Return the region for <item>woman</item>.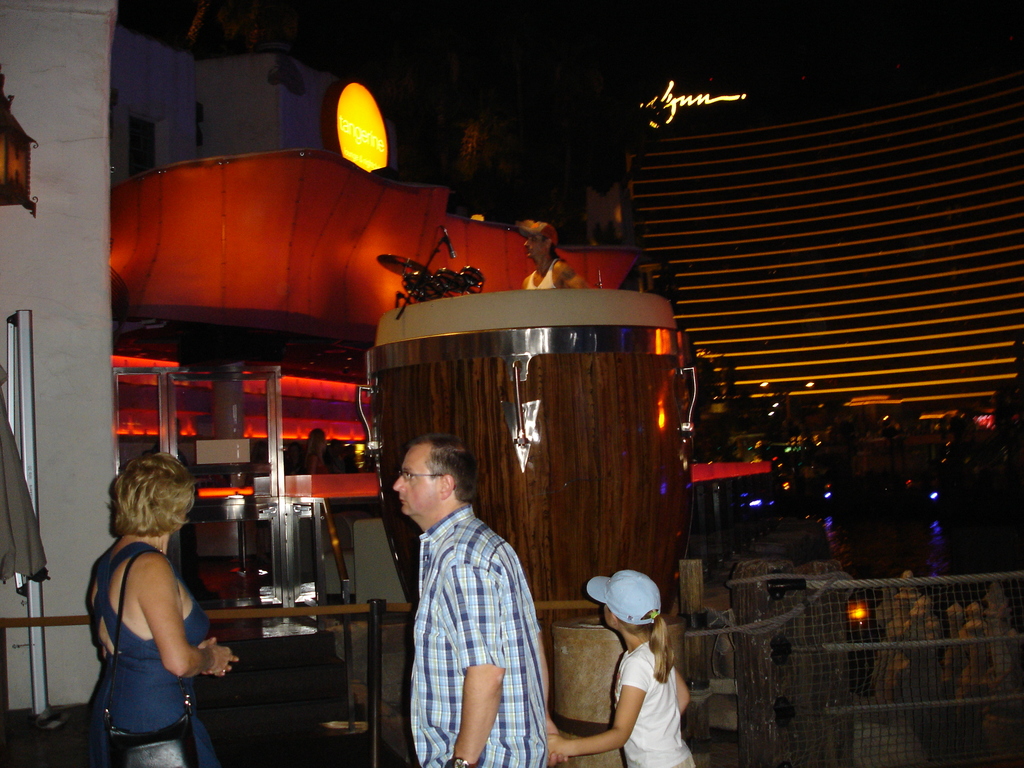
72, 447, 234, 767.
